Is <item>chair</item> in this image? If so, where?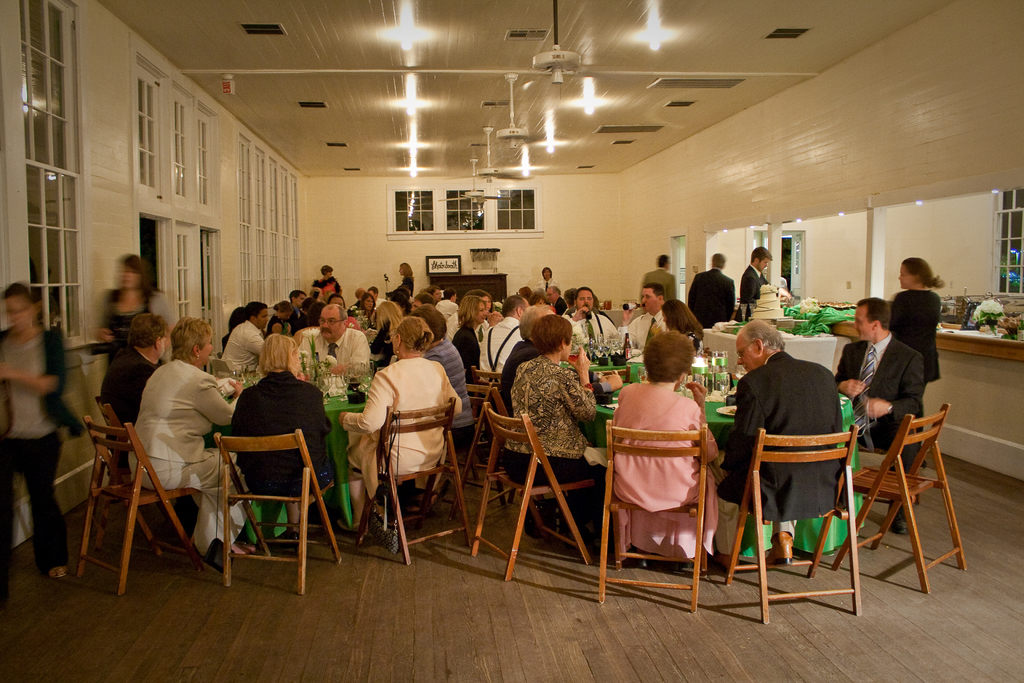
Yes, at l=847, t=404, r=965, b=592.
